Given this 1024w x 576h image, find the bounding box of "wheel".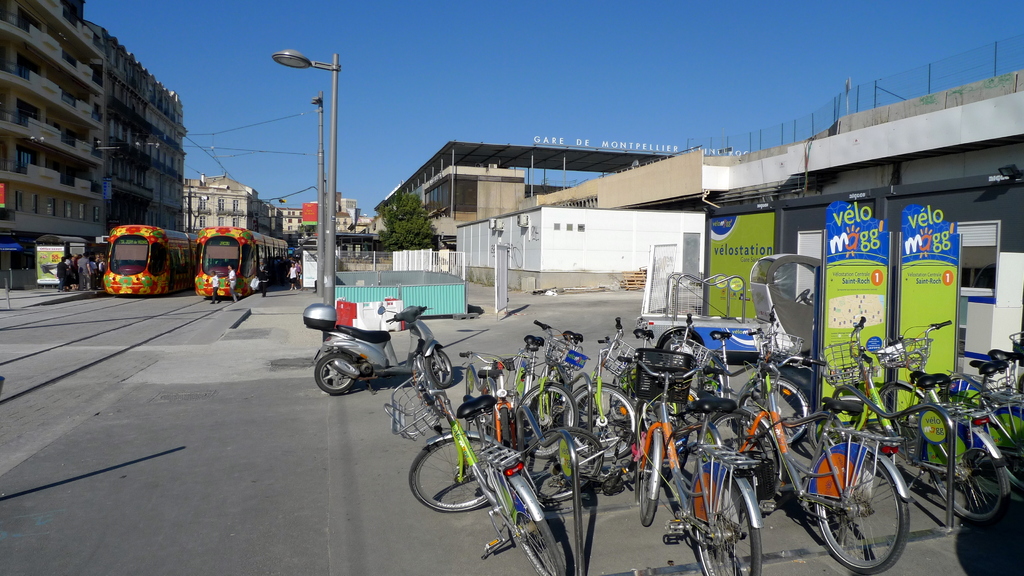
638, 381, 703, 454.
